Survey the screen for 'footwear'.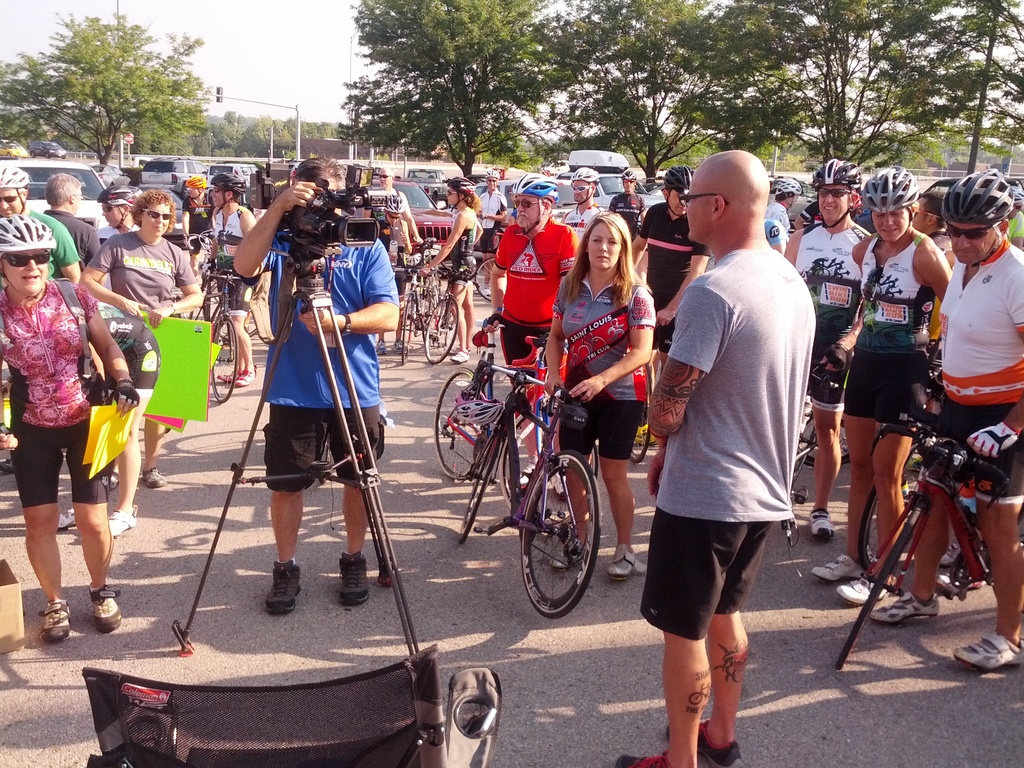
Survey found: rect(42, 596, 73, 646).
